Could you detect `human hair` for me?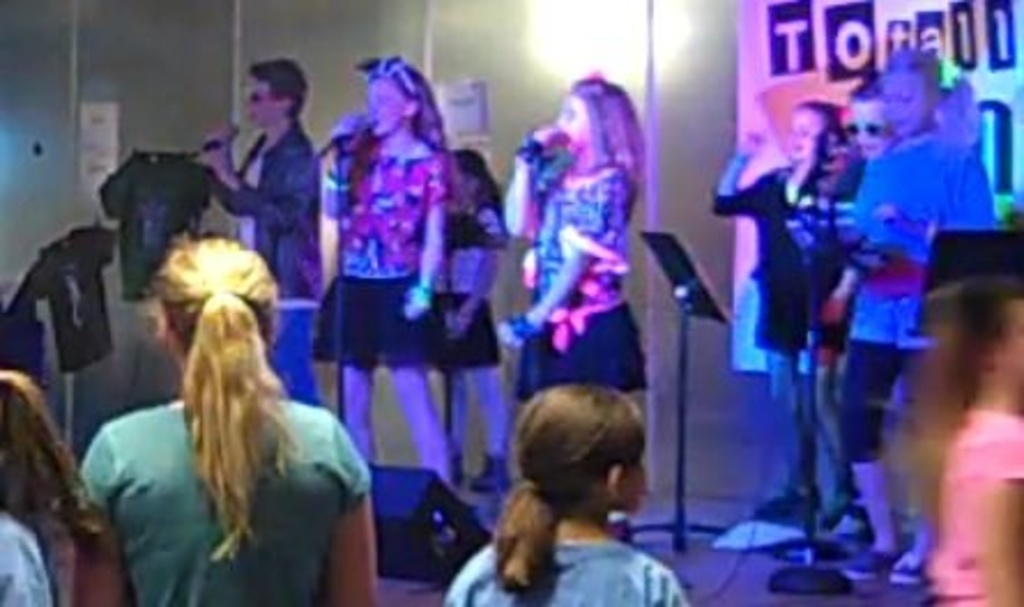
Detection result: (left=150, top=235, right=297, bottom=563).
